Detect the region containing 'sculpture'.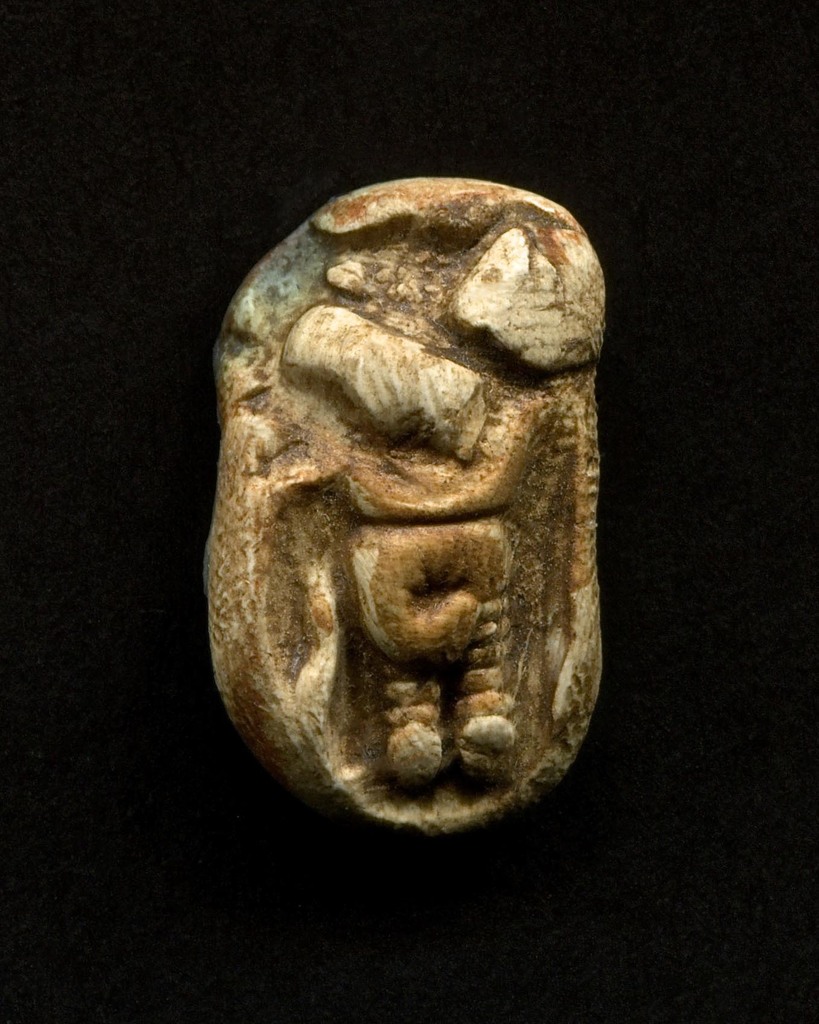
pyautogui.locateOnScreen(202, 172, 603, 842).
